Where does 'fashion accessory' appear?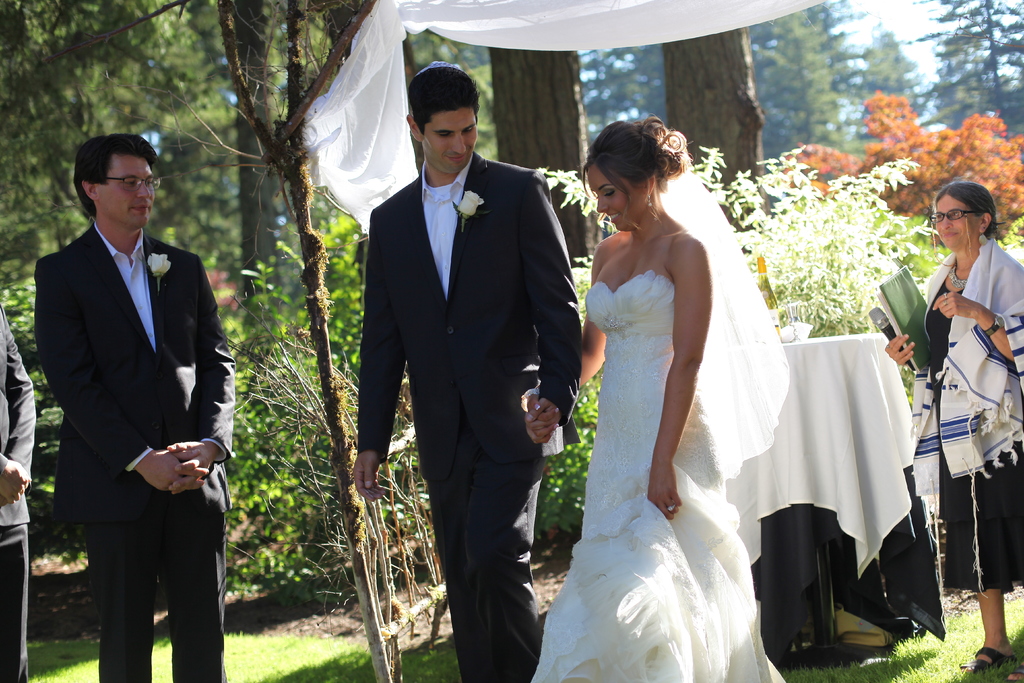
Appears at crop(664, 503, 676, 513).
